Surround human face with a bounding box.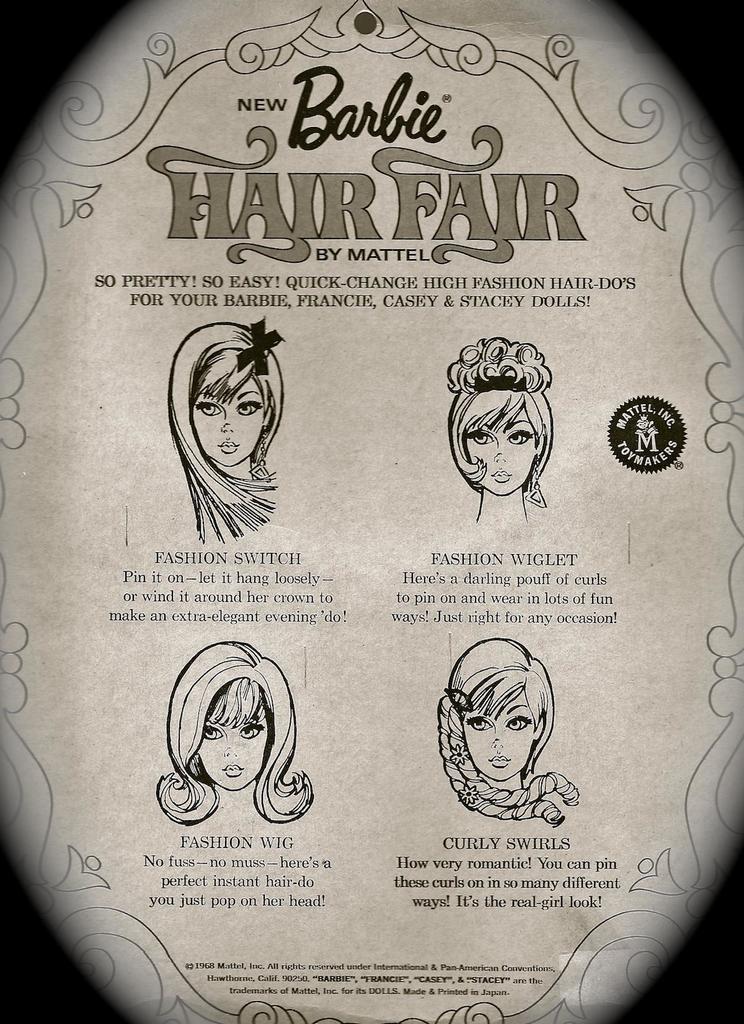
select_region(461, 407, 540, 493).
